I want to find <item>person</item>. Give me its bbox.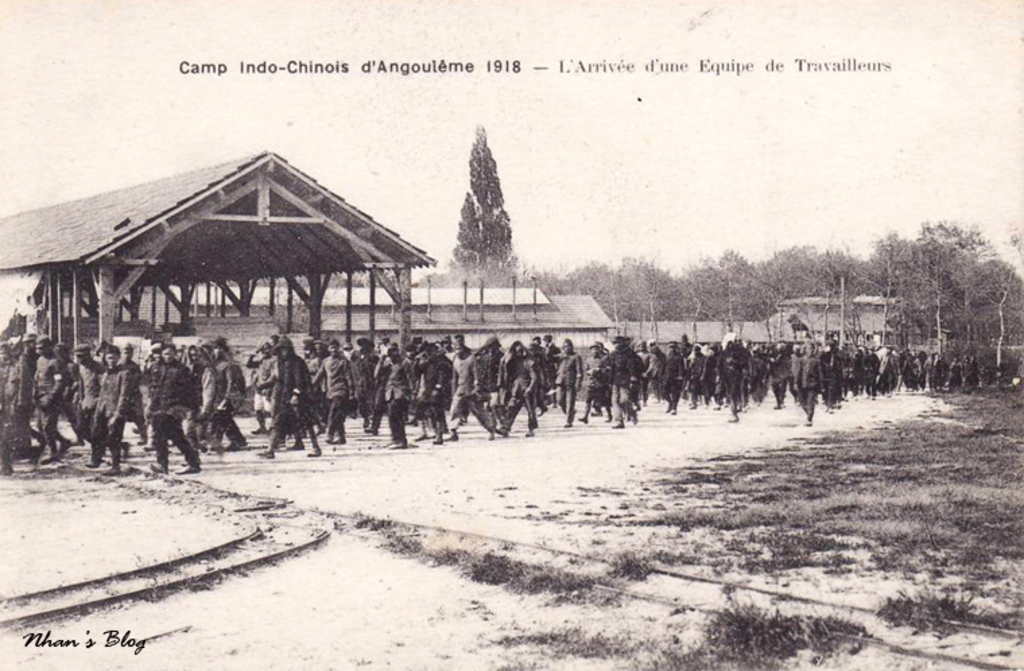
<bbox>311, 334, 348, 438</bbox>.
